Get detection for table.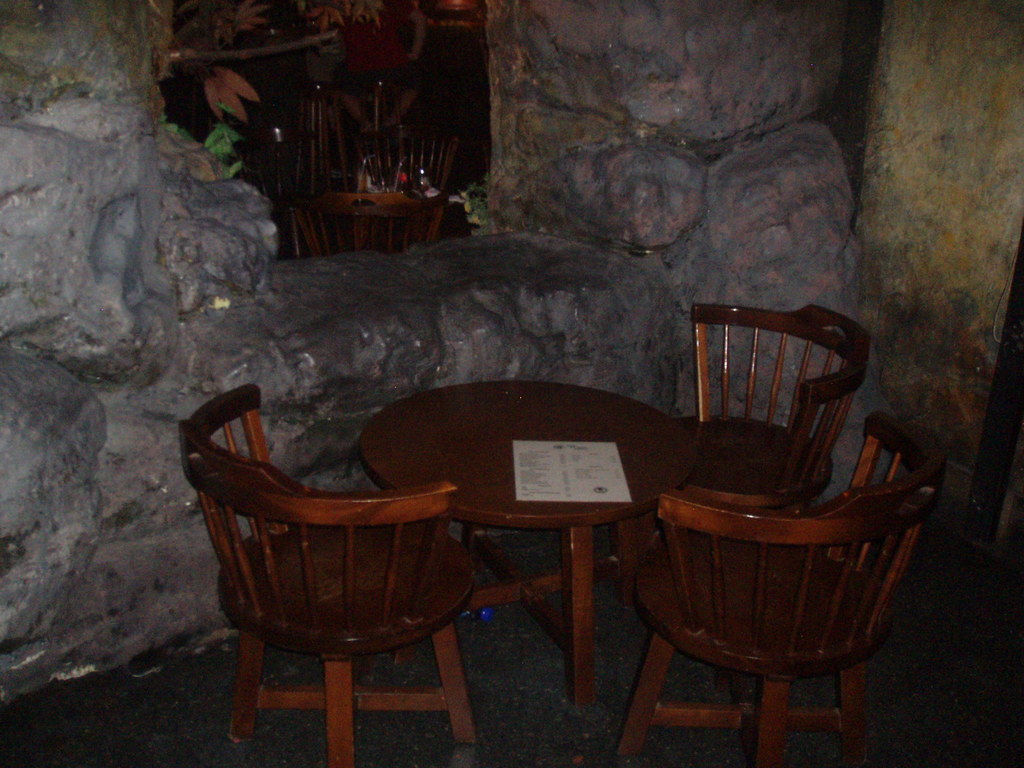
Detection: bbox(300, 384, 647, 733).
